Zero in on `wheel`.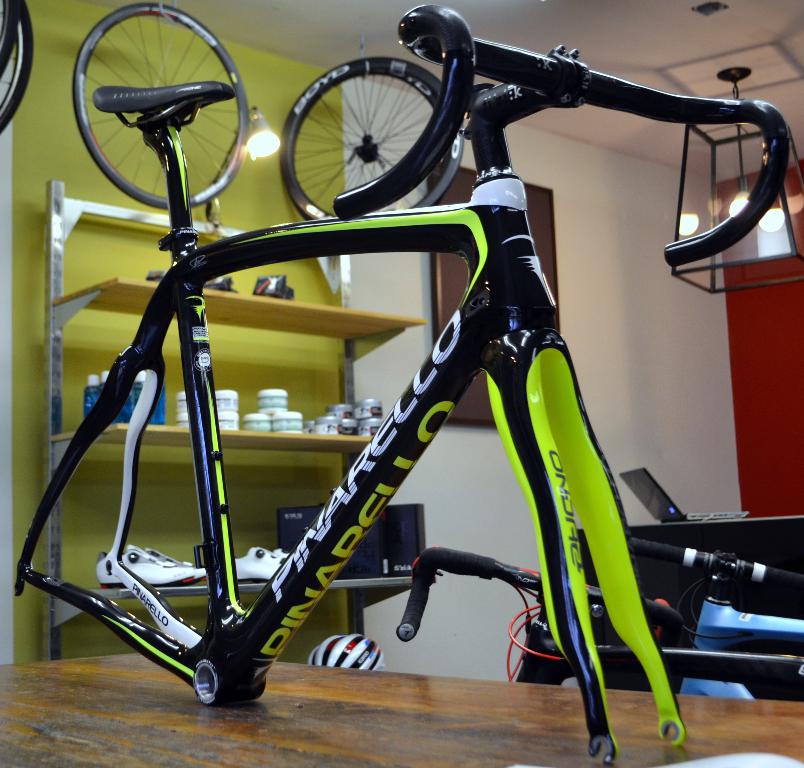
Zeroed in: <bbox>0, 0, 23, 77</bbox>.
